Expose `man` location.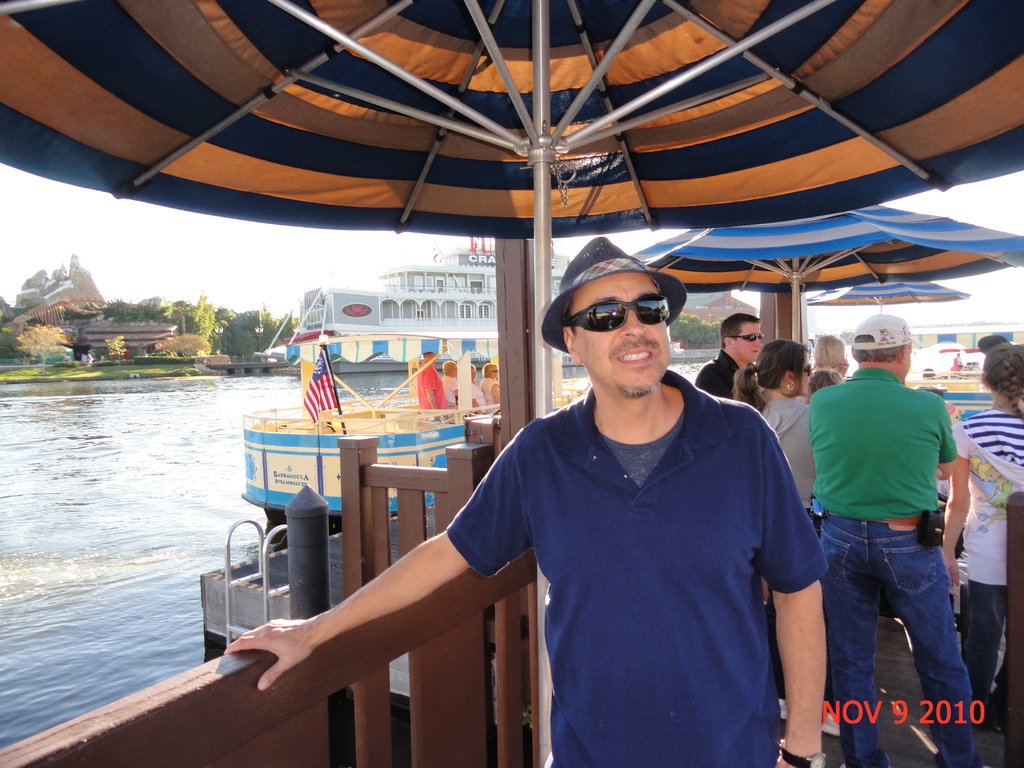
Exposed at box(417, 341, 453, 414).
